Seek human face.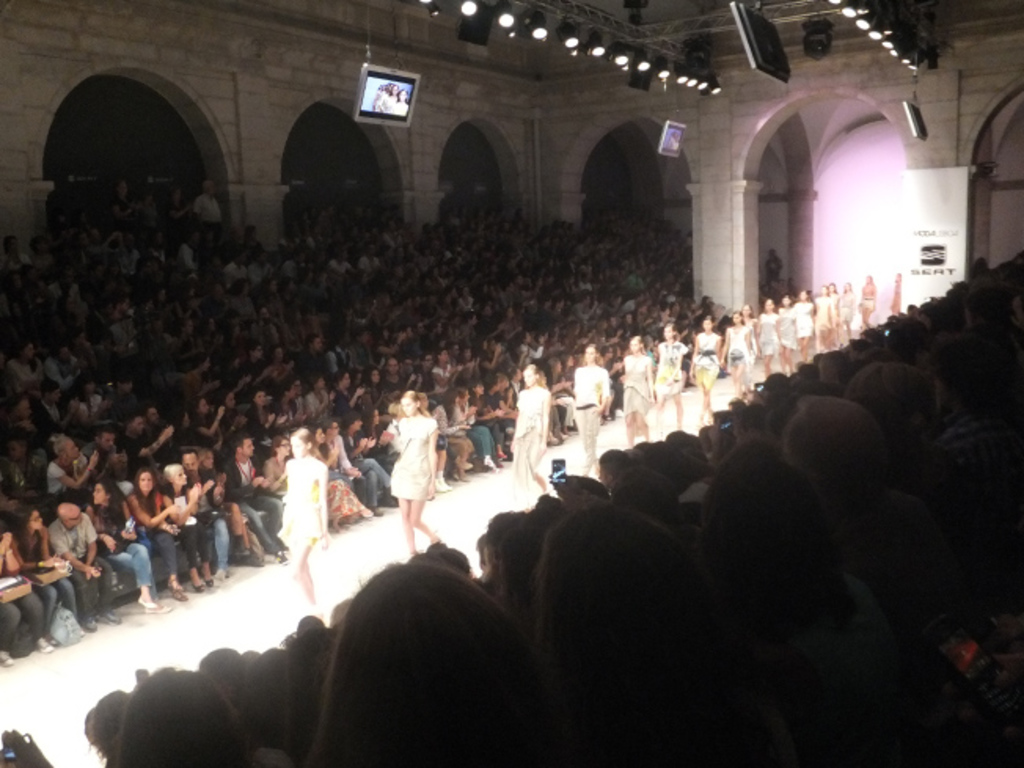
box=[251, 388, 267, 410].
